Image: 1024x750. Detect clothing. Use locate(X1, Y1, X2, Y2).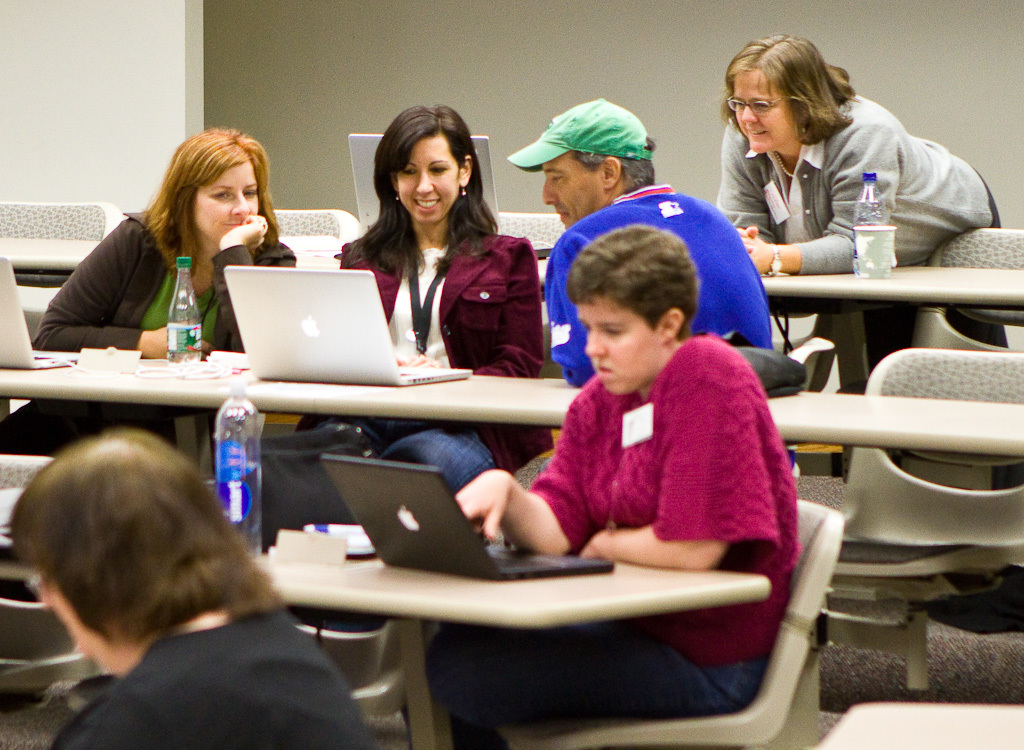
locate(48, 610, 380, 749).
